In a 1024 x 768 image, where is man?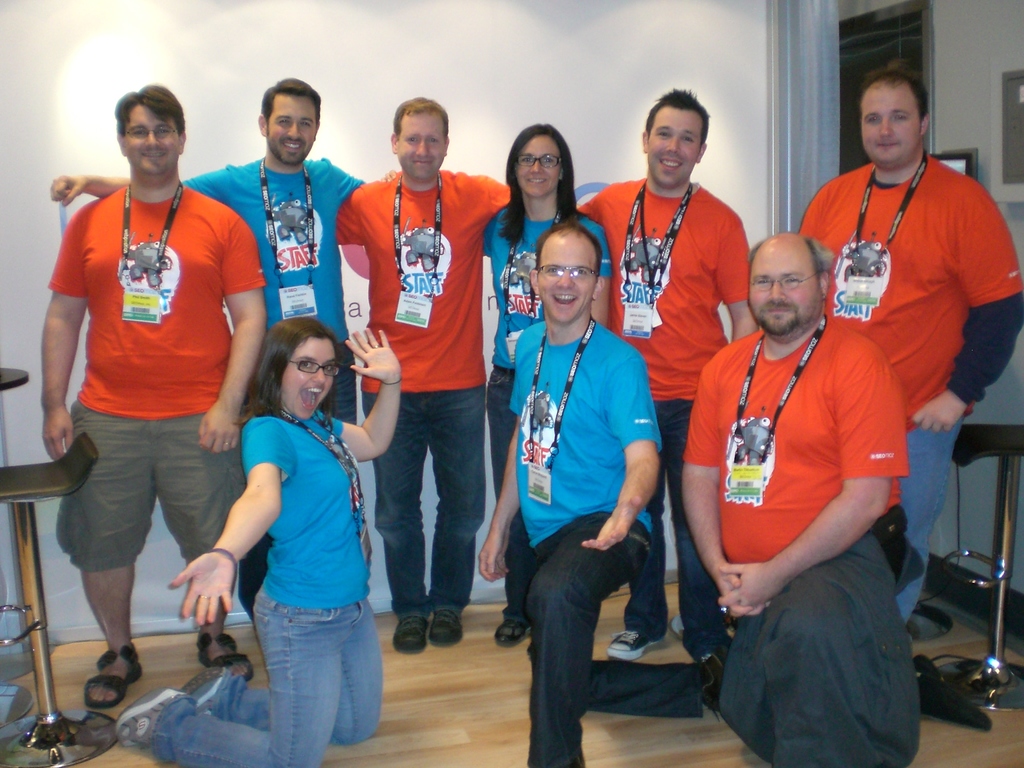
[left=332, top=91, right=520, bottom=650].
